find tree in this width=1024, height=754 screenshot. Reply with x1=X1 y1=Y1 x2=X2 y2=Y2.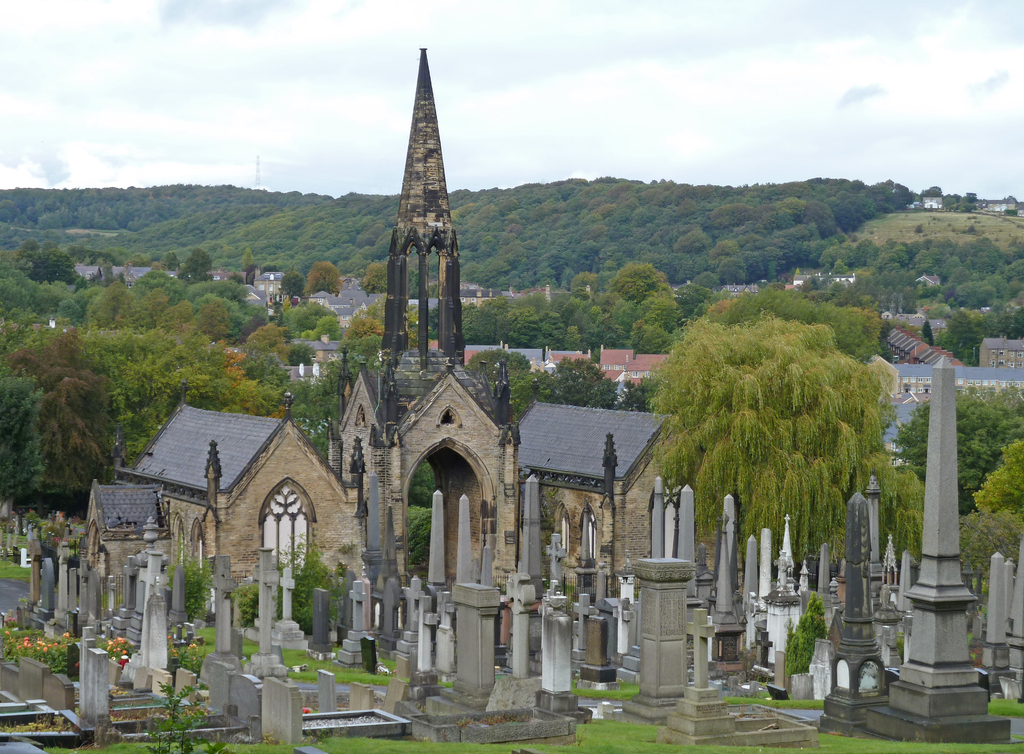
x1=541 y1=290 x2=596 y2=340.
